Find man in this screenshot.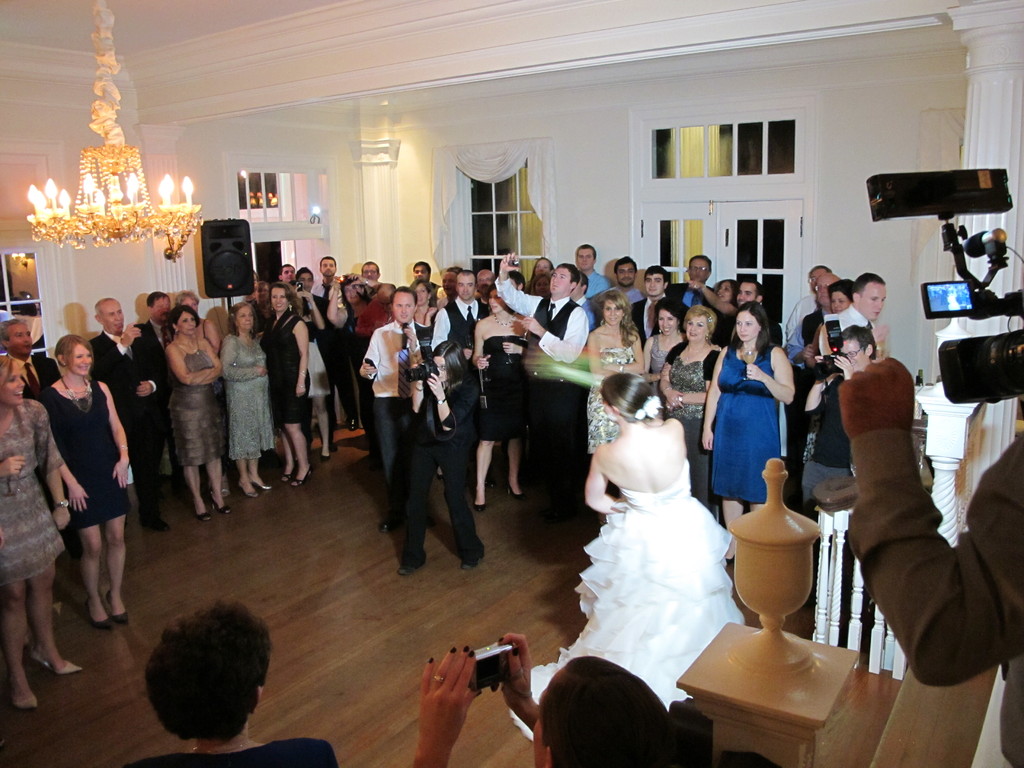
The bounding box for man is locate(632, 261, 686, 340).
